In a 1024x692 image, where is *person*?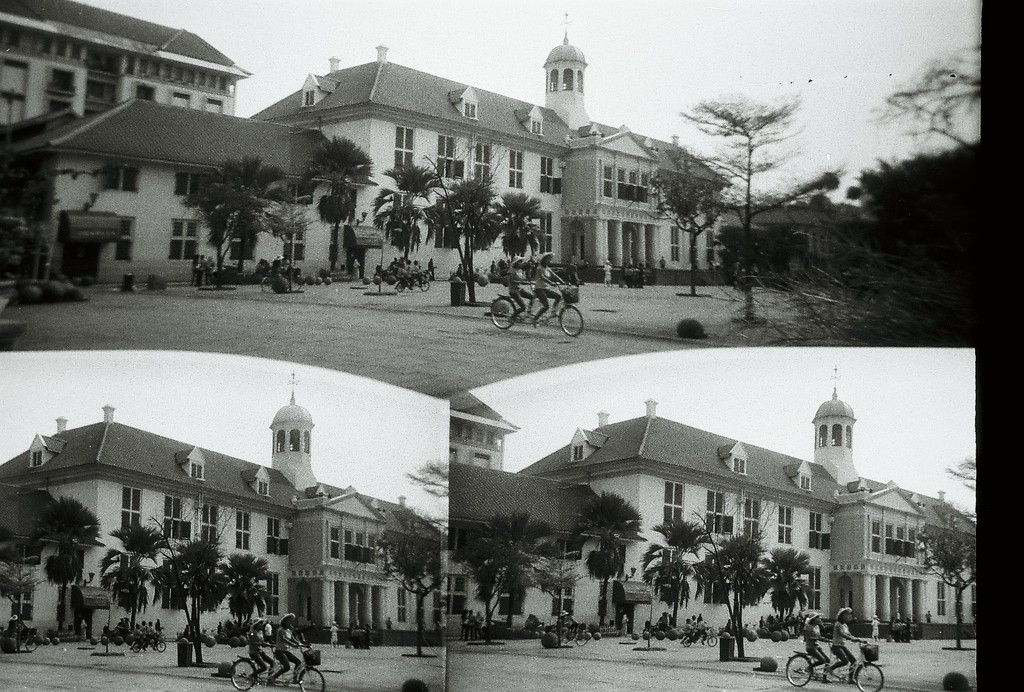
x1=532 y1=253 x2=564 y2=318.
